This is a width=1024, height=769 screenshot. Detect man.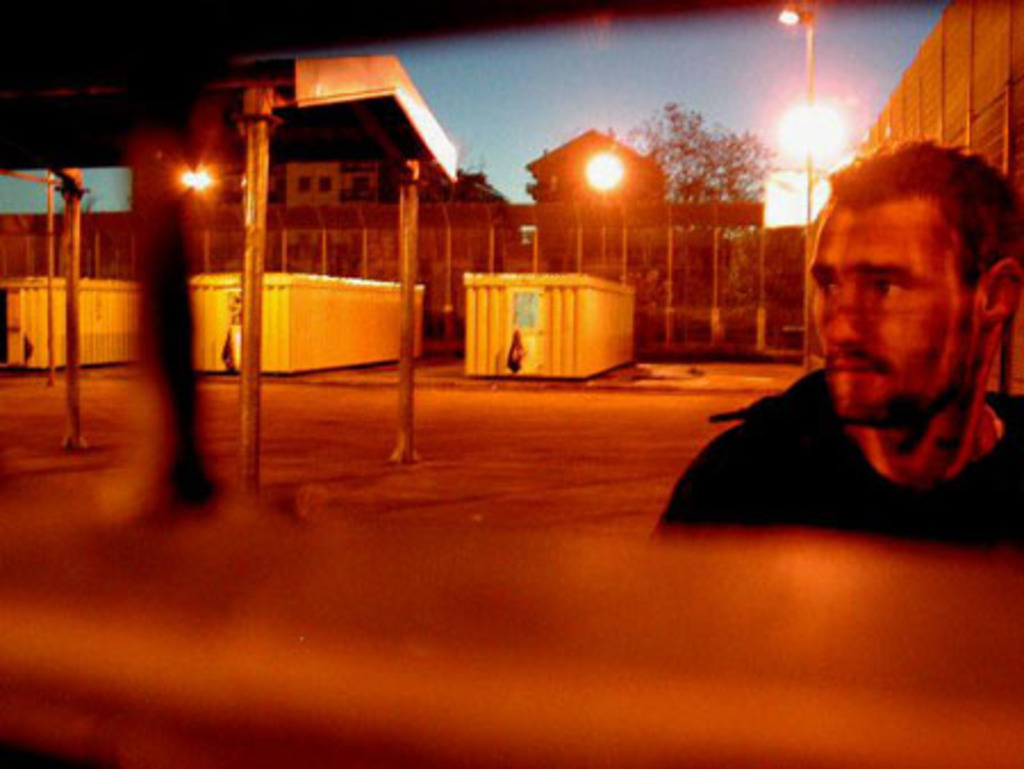
{"left": 664, "top": 141, "right": 1023, "bottom": 548}.
